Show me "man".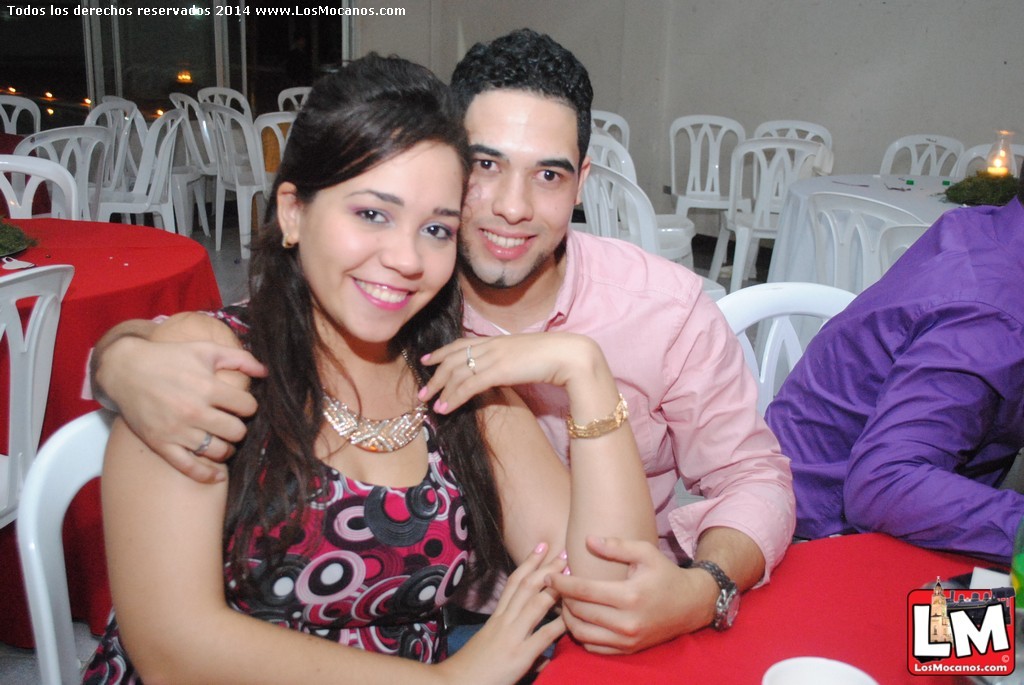
"man" is here: 82/22/797/655.
